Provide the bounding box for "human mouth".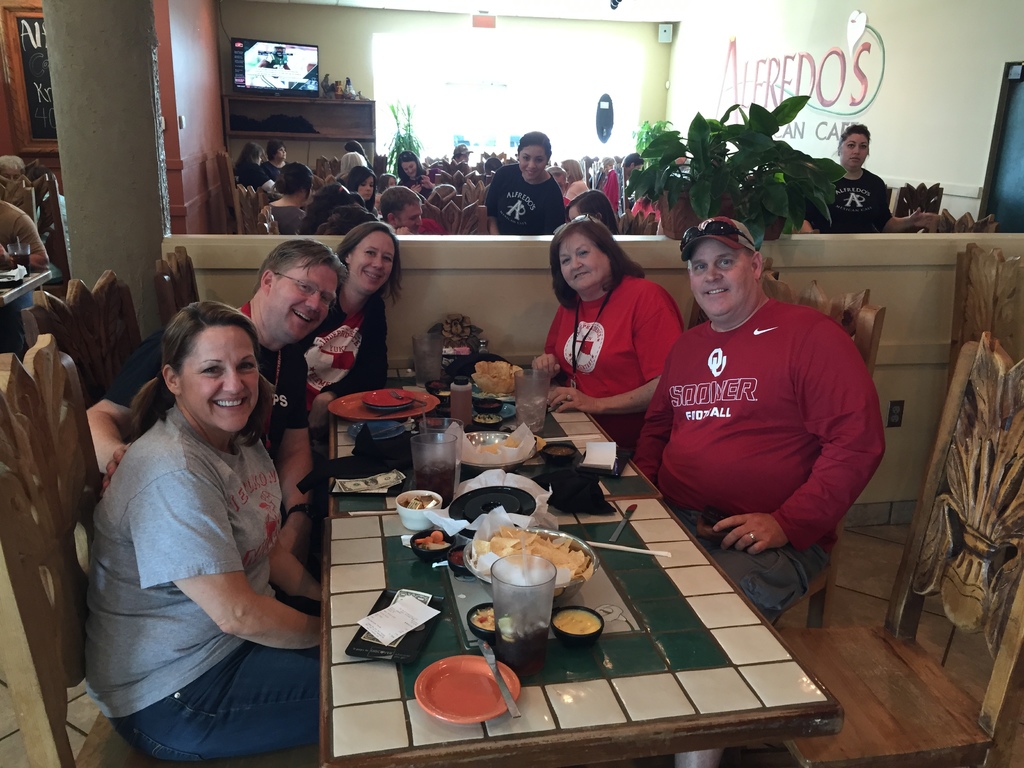
<bbox>211, 394, 250, 414</bbox>.
